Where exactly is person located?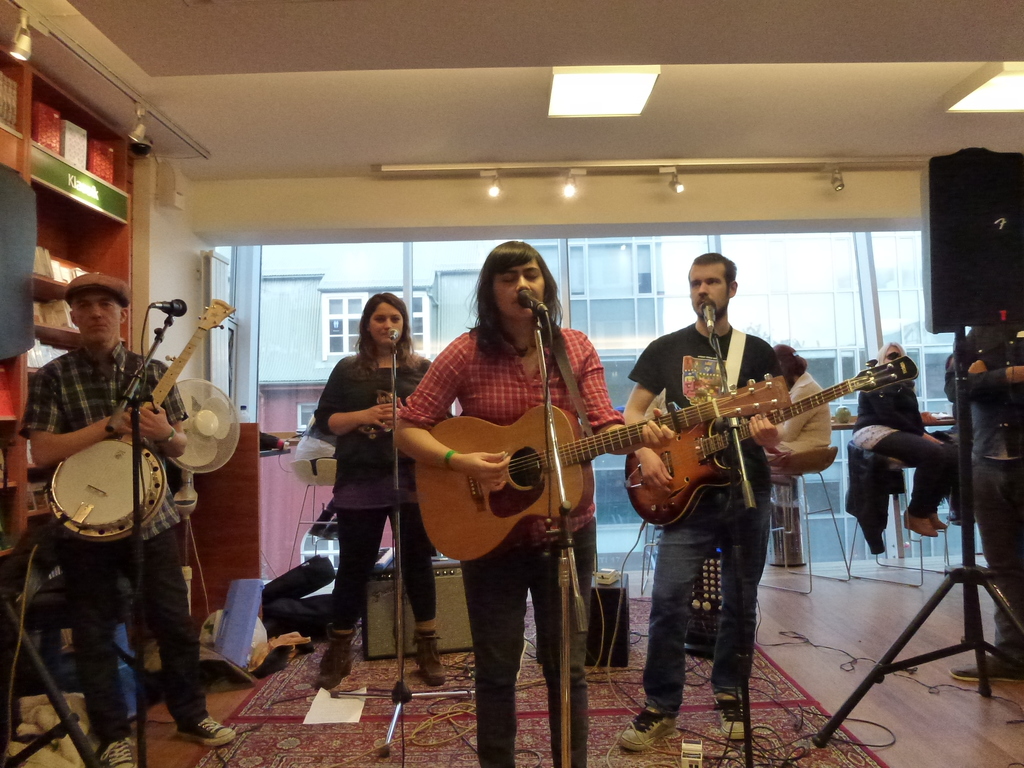
Its bounding box is 314:290:440:684.
